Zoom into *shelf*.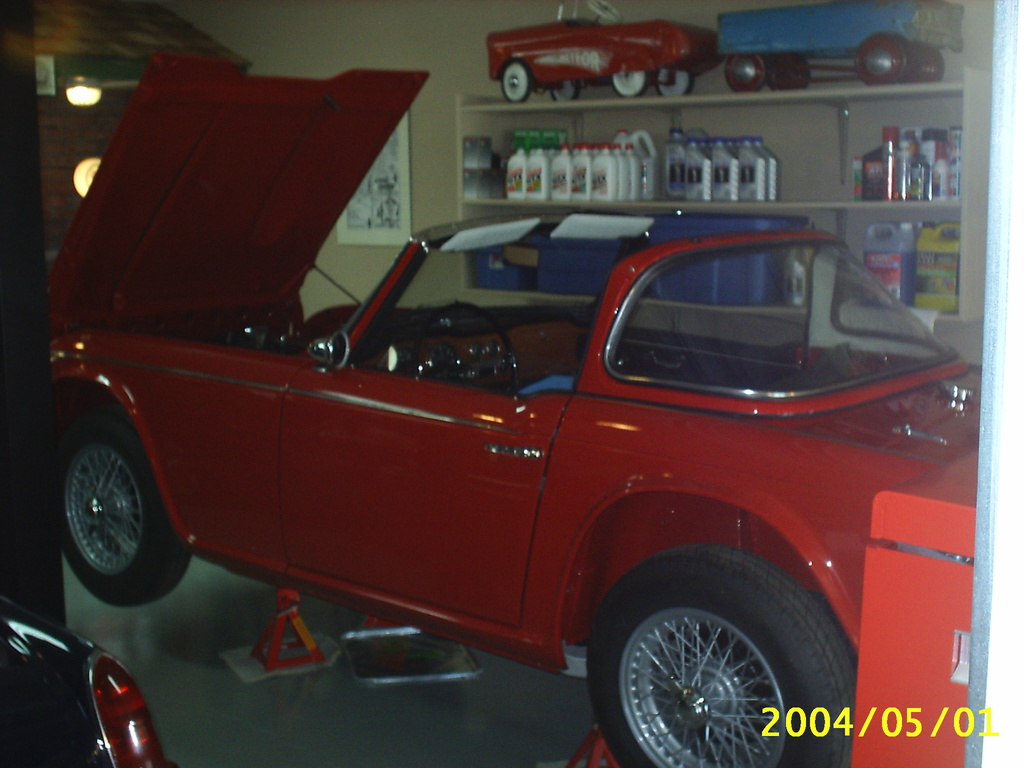
Zoom target: bbox=(459, 66, 985, 369).
